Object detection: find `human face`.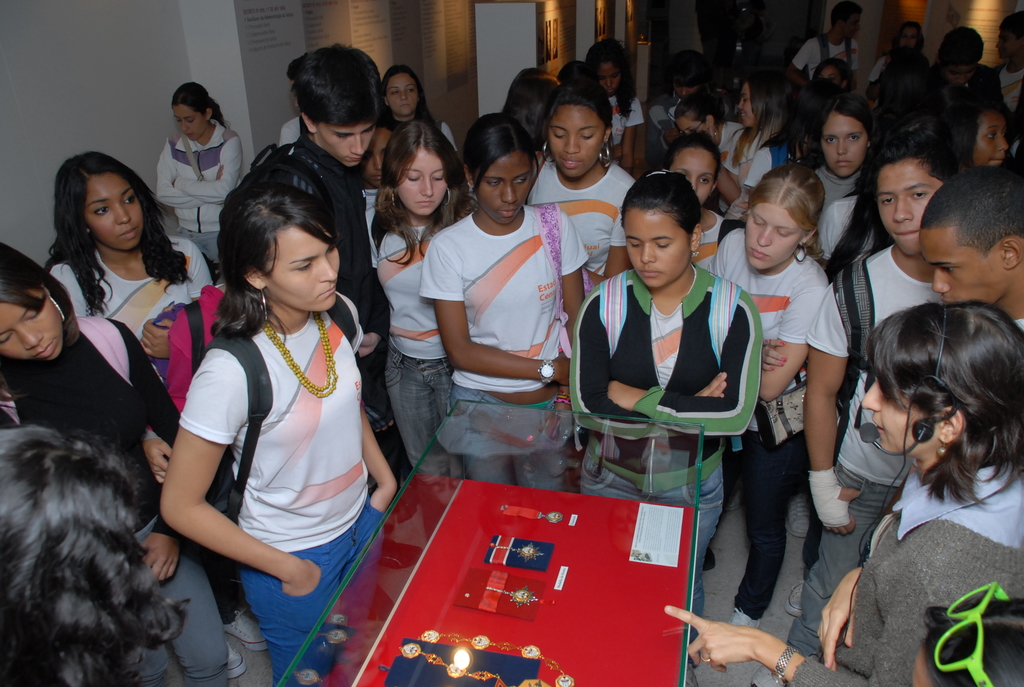
478/149/532/224.
